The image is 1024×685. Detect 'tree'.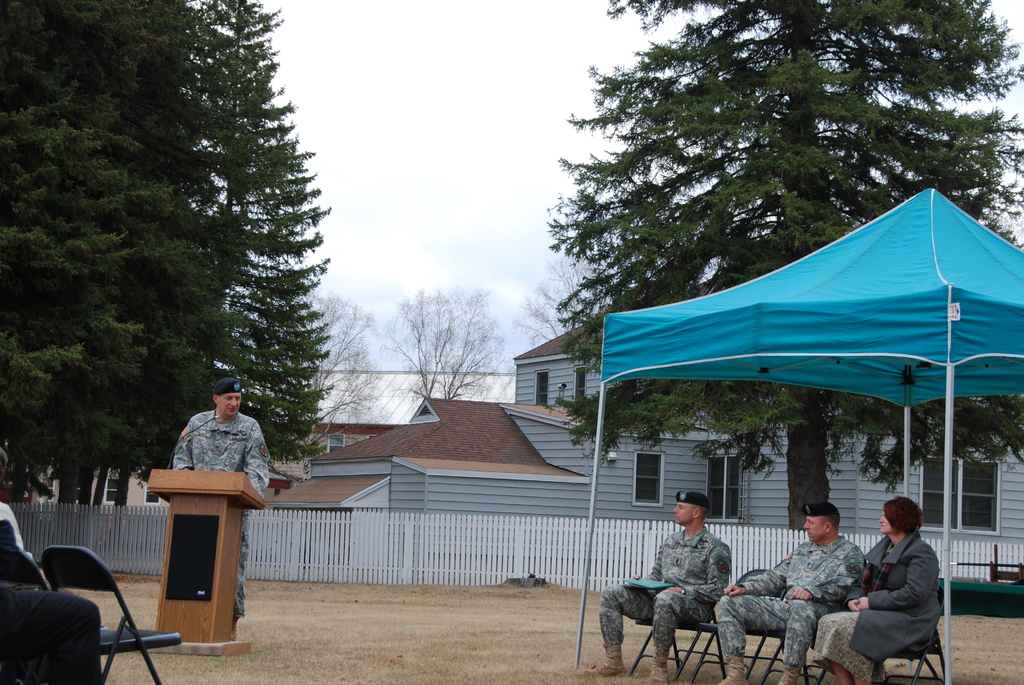
Detection: 382:283:512:425.
